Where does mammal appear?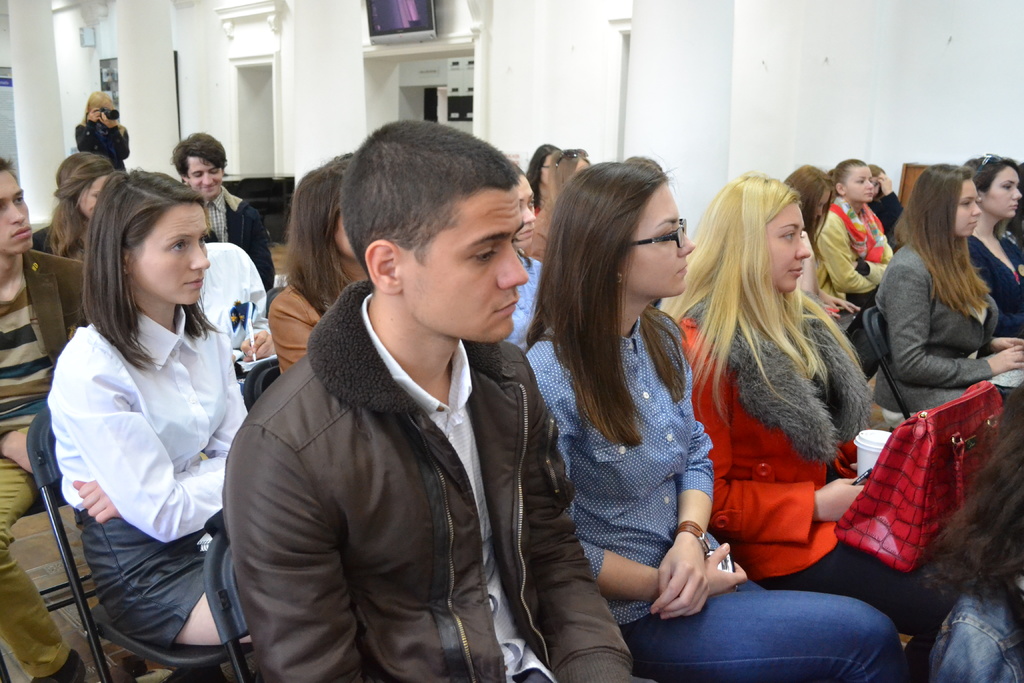
Appears at [74, 92, 133, 168].
